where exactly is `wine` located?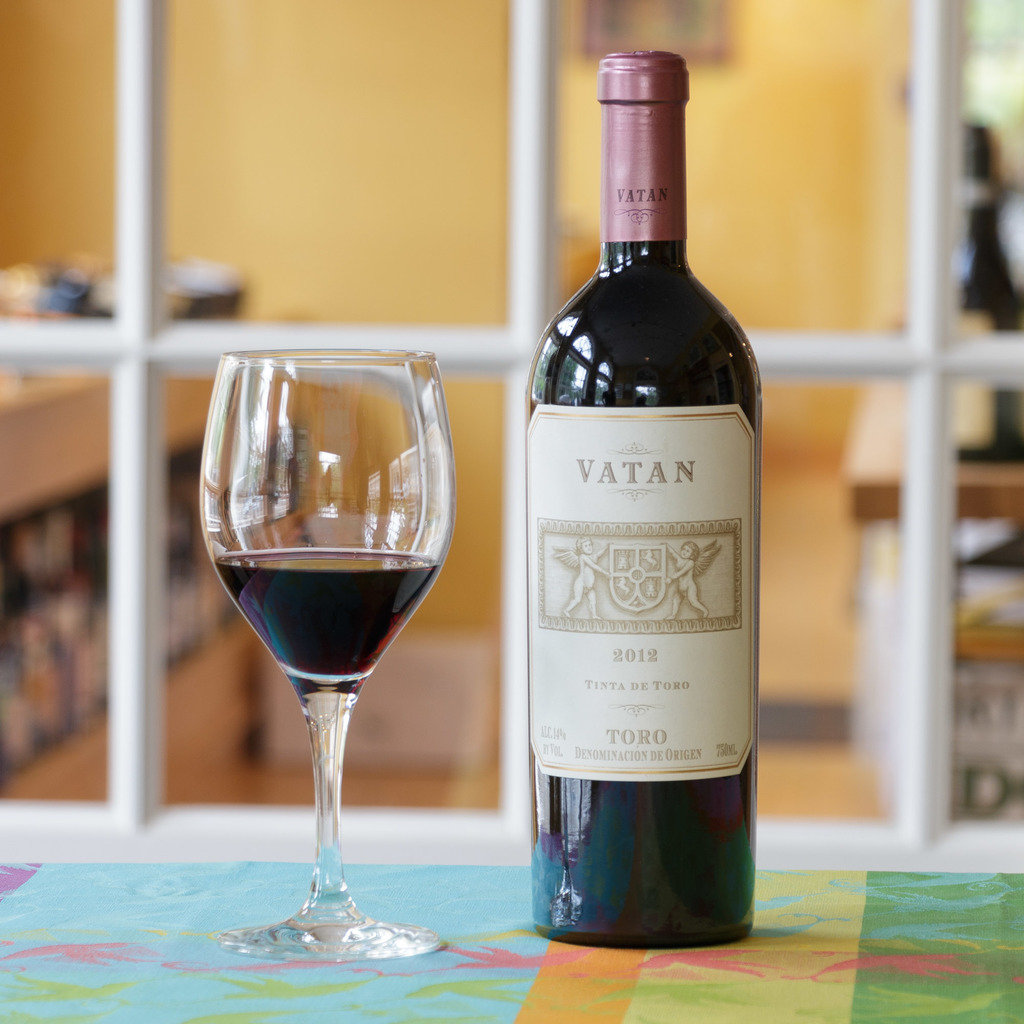
Its bounding box is bbox=(218, 548, 438, 674).
